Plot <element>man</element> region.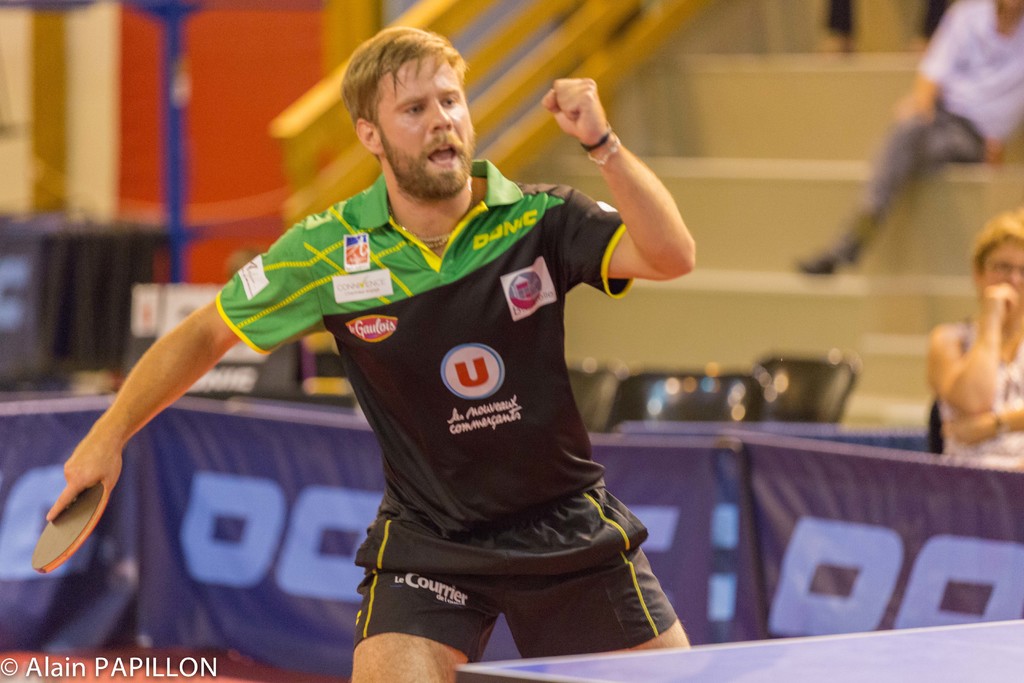
Plotted at (108, 27, 716, 675).
